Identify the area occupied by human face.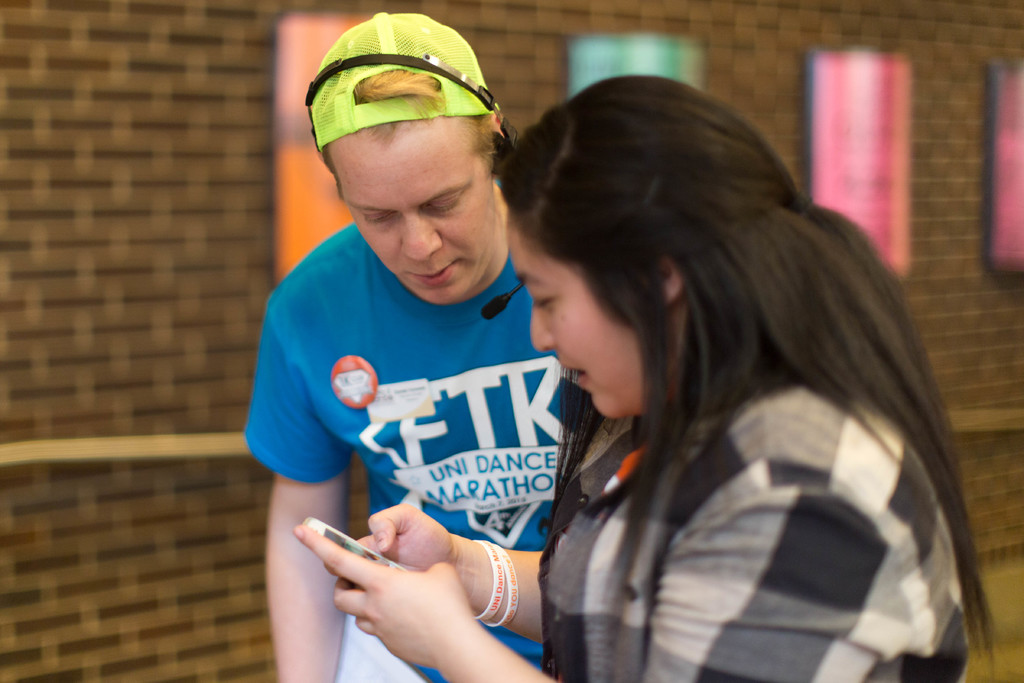
Area: [504, 213, 639, 420].
